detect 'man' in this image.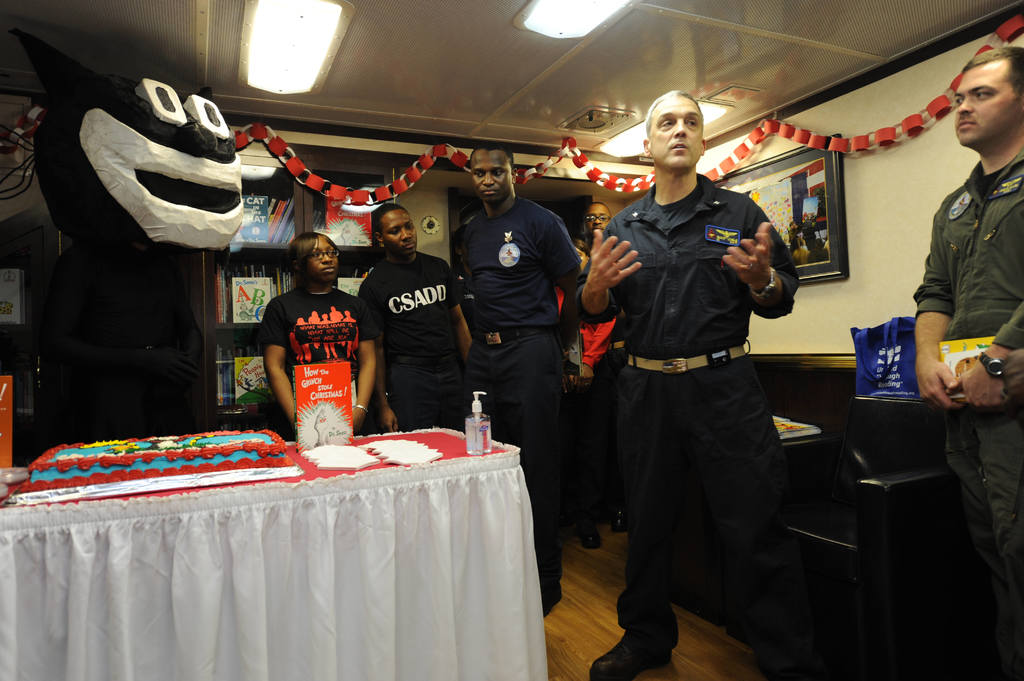
Detection: locate(550, 200, 626, 546).
